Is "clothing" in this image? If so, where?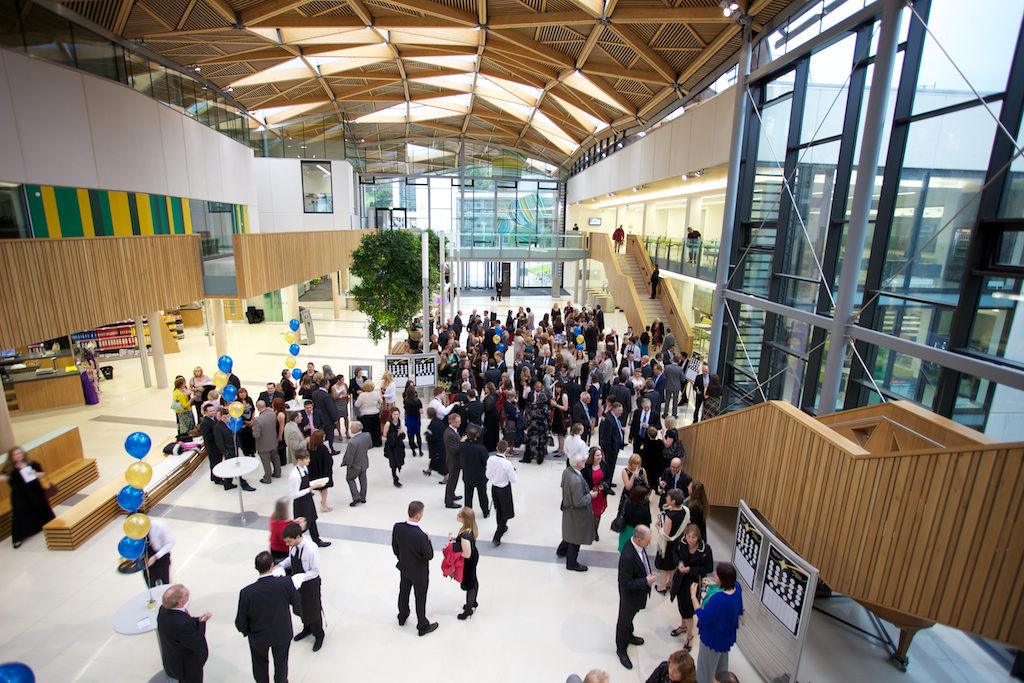
Yes, at (x1=581, y1=322, x2=598, y2=359).
